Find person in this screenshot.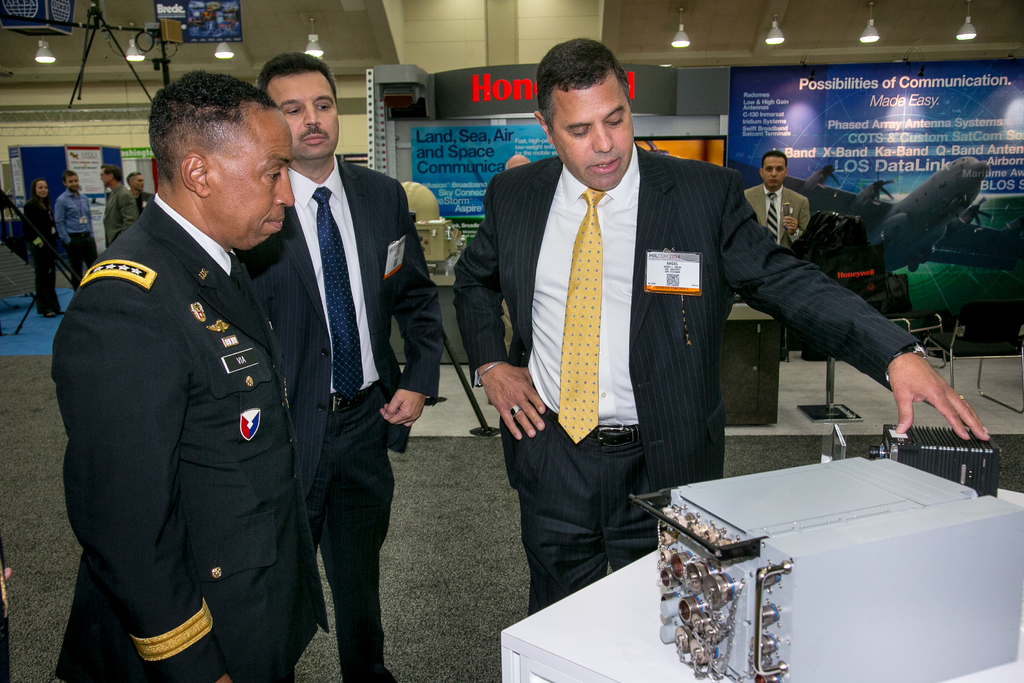
The bounding box for person is <region>67, 68, 321, 682</region>.
